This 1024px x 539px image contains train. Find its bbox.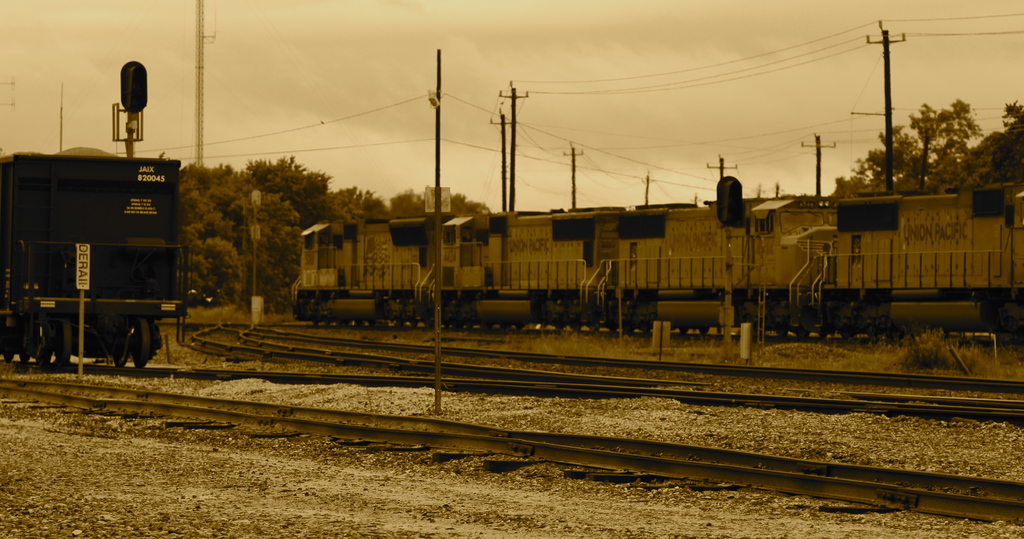
0 147 186 369.
